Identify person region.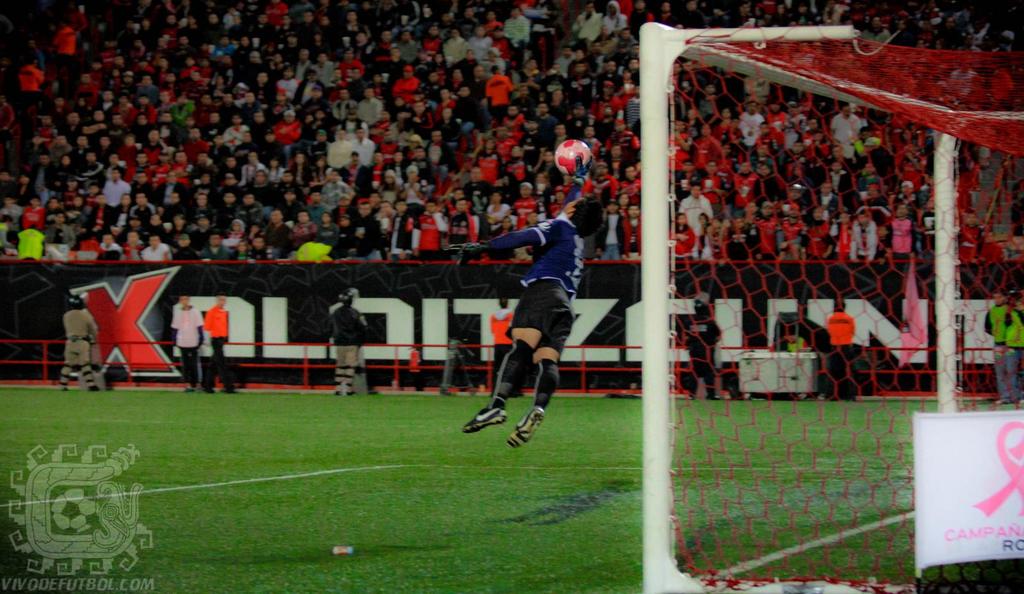
Region: region(771, 196, 813, 264).
